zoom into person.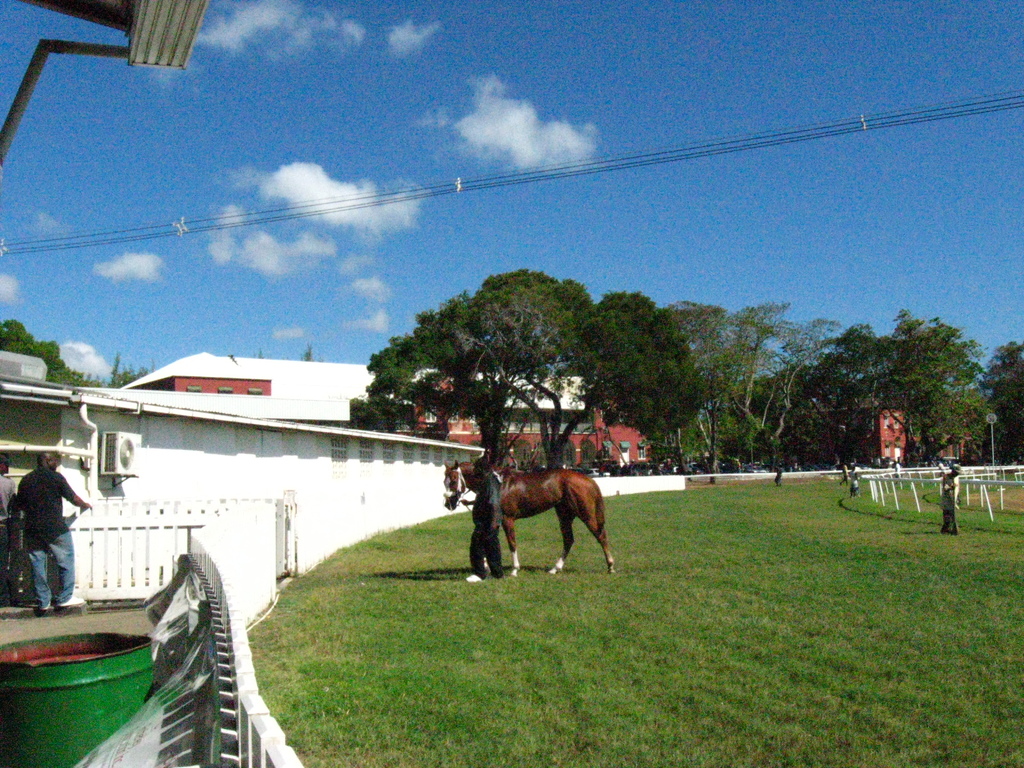
Zoom target: <region>895, 461, 903, 482</region>.
